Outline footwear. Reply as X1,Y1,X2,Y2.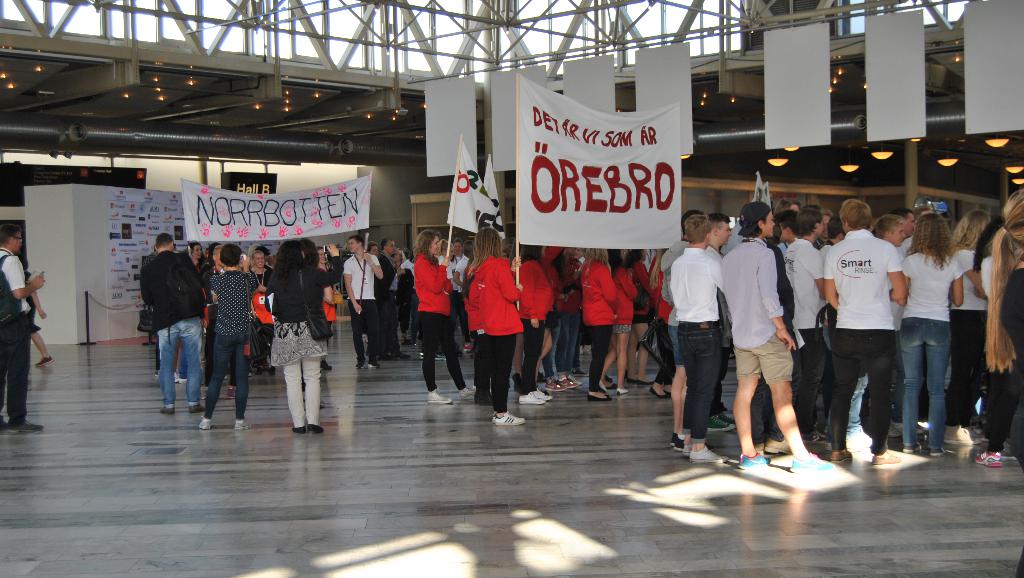
561,372,578,386.
